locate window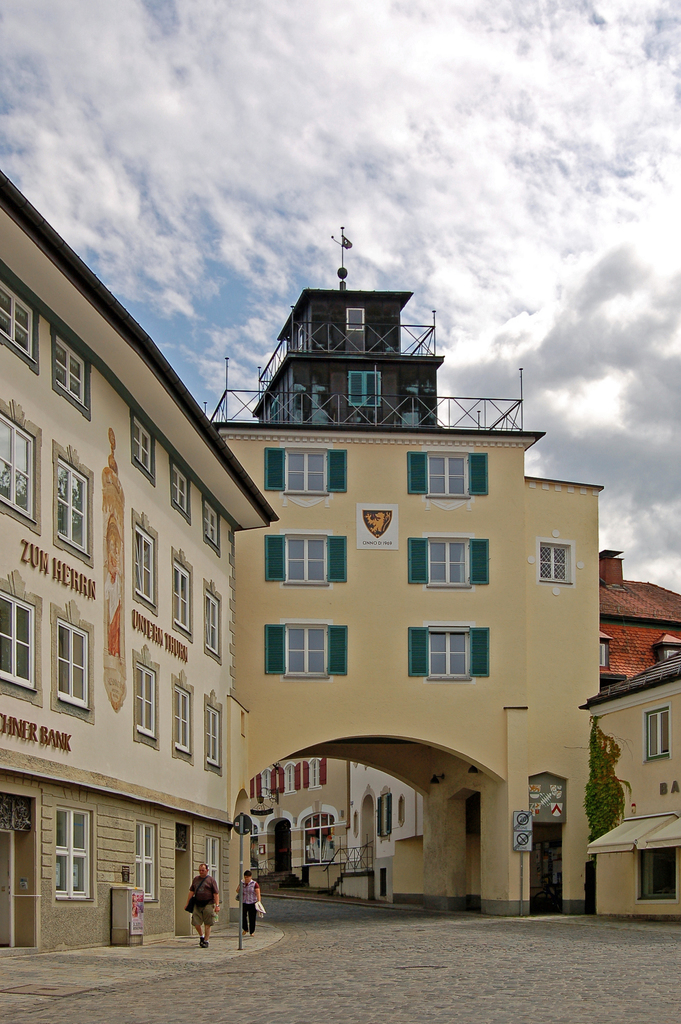
[left=406, top=616, right=492, bottom=679]
